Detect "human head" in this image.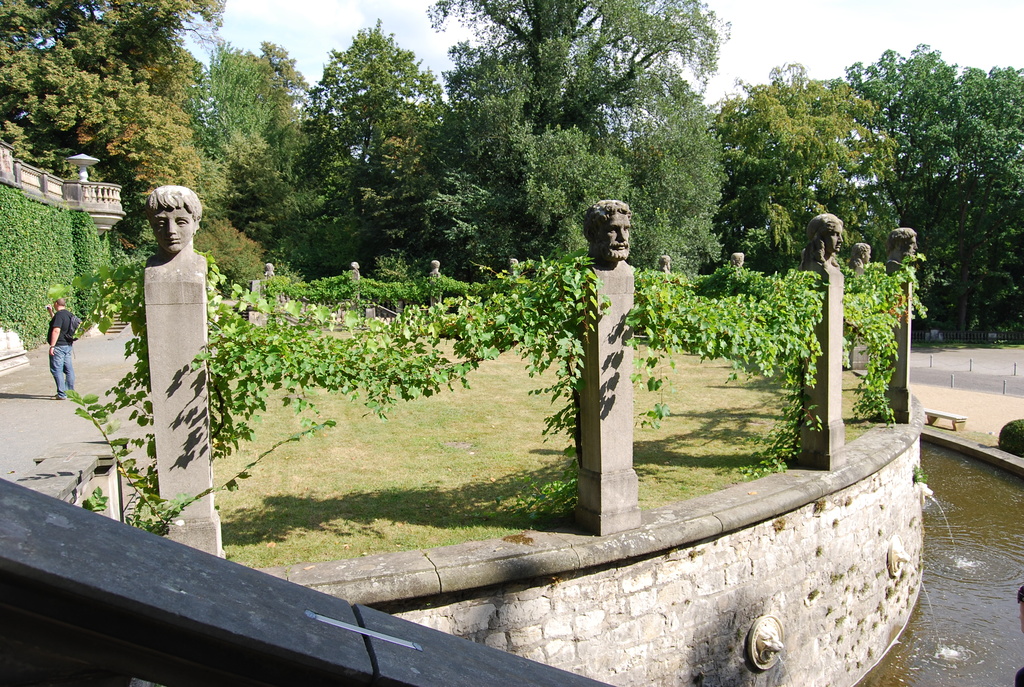
Detection: {"left": 148, "top": 186, "right": 198, "bottom": 258}.
